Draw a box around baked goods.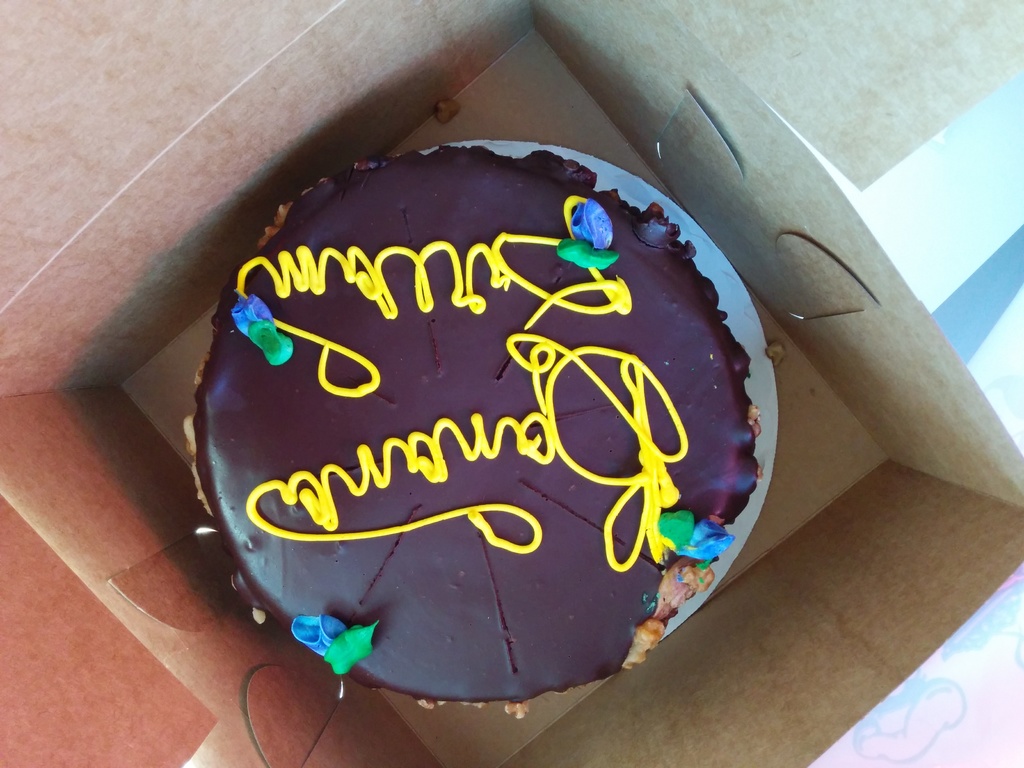
BBox(198, 148, 760, 706).
